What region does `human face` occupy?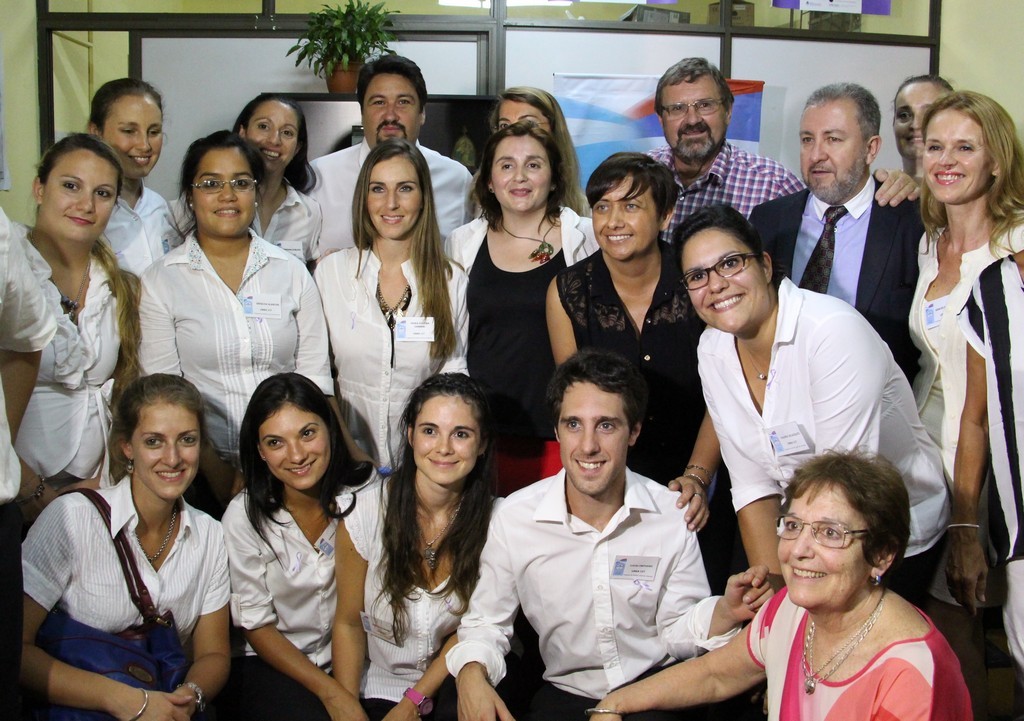
[927, 114, 995, 209].
